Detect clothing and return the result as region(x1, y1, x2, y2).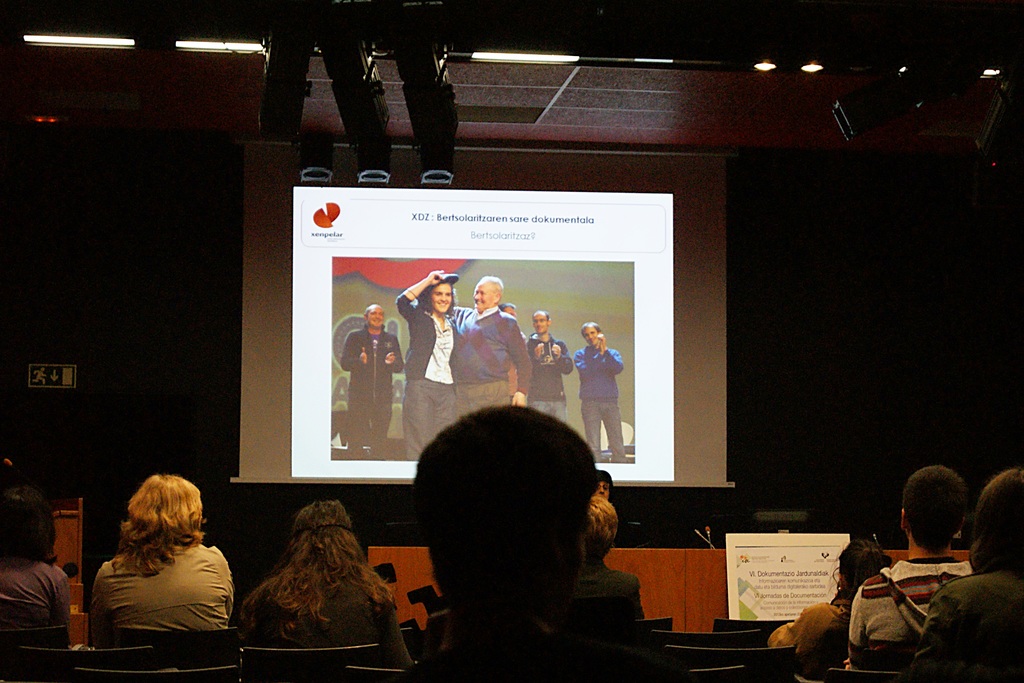
region(89, 534, 239, 655).
